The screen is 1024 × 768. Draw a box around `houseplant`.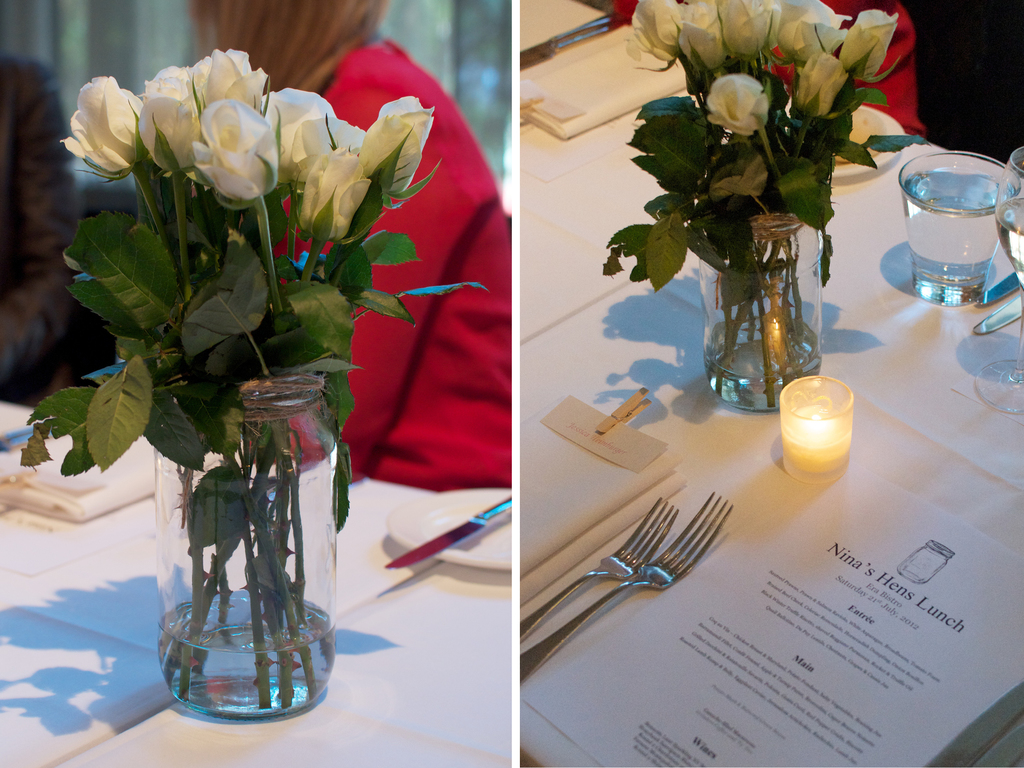
x1=17, y1=45, x2=492, y2=723.
